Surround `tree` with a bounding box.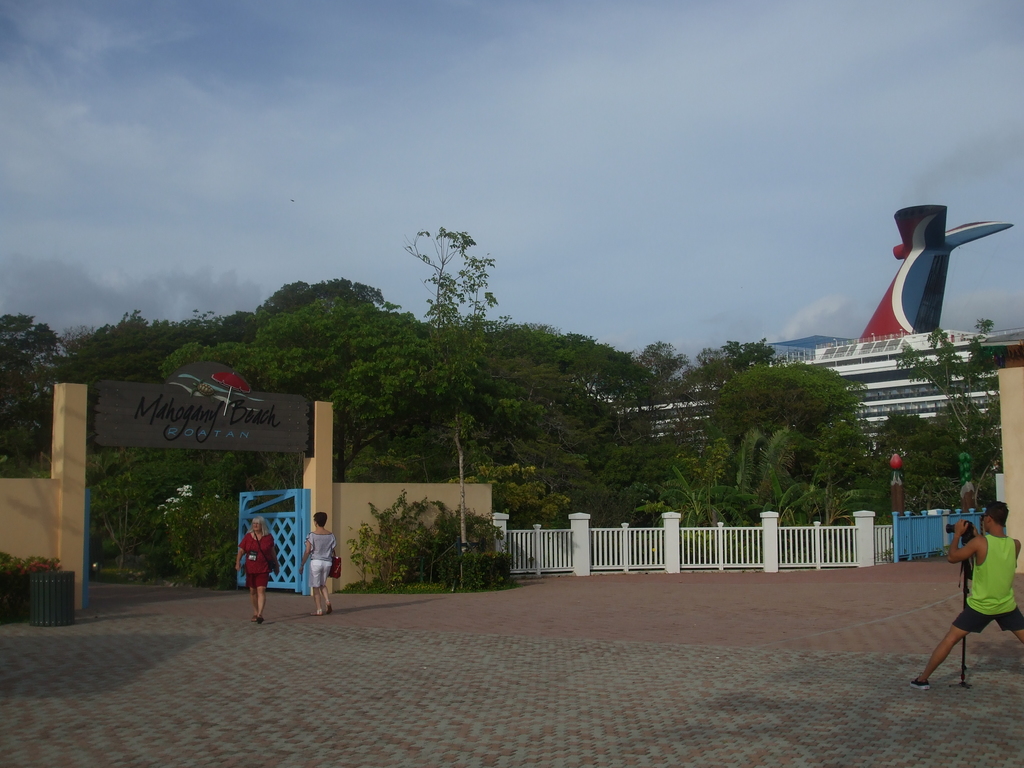
{"x1": 637, "y1": 335, "x2": 714, "y2": 412}.
